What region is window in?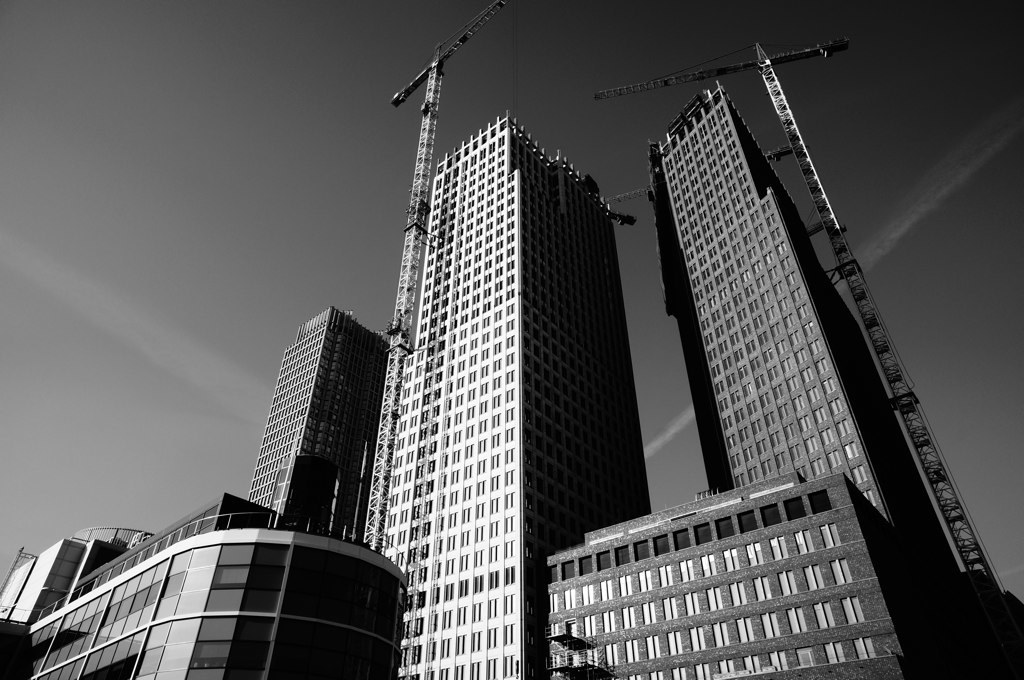
<region>796, 644, 819, 671</region>.
